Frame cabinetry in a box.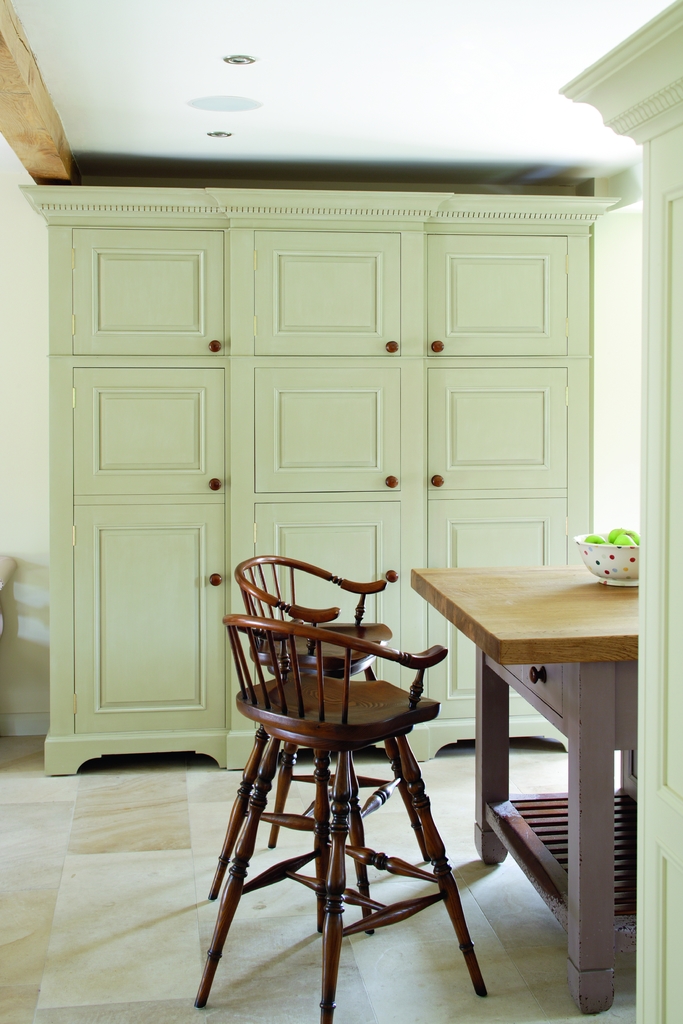
bbox(0, 173, 633, 781).
